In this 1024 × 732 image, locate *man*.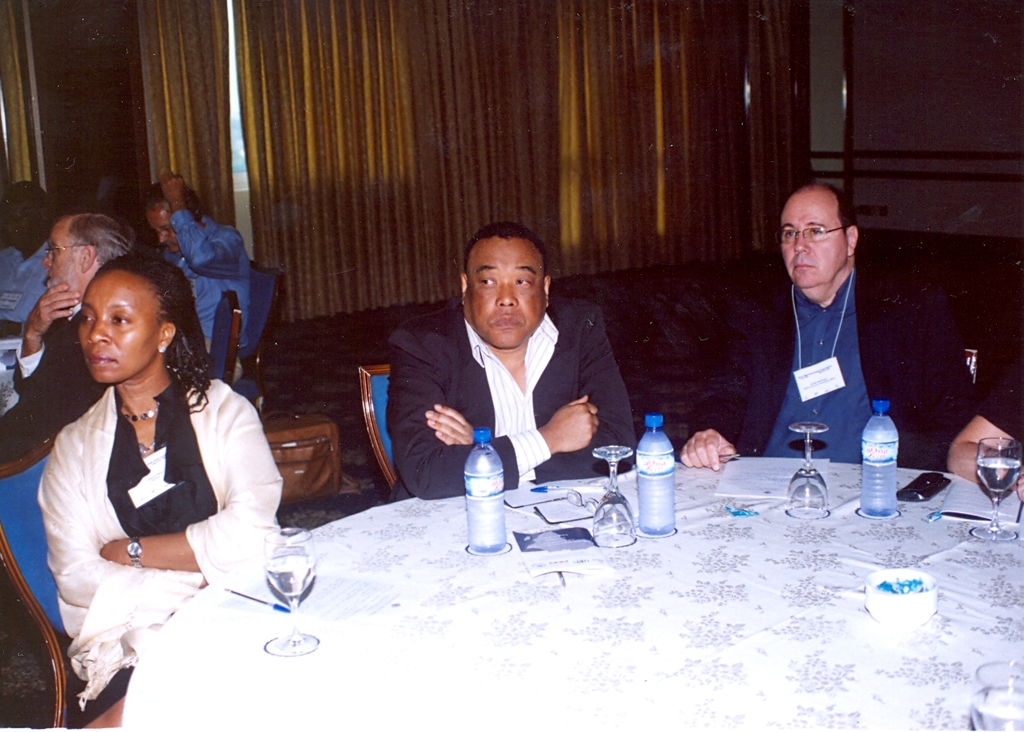
Bounding box: <box>950,339,1023,505</box>.
